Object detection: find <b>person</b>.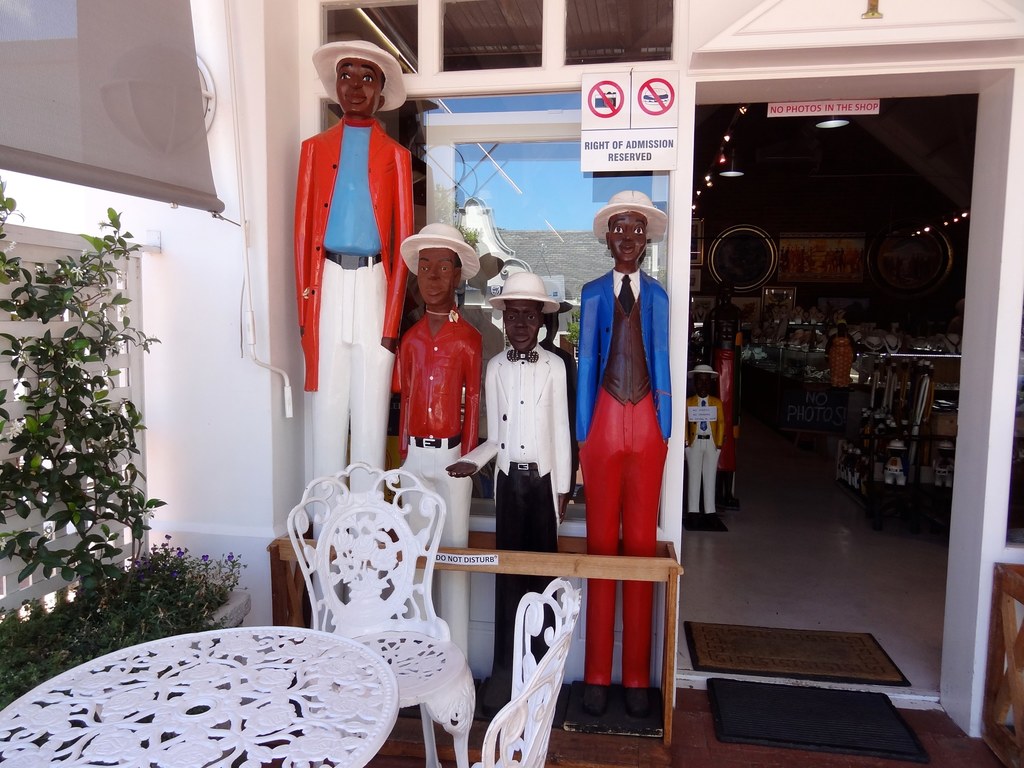
{"left": 702, "top": 276, "right": 739, "bottom": 421}.
